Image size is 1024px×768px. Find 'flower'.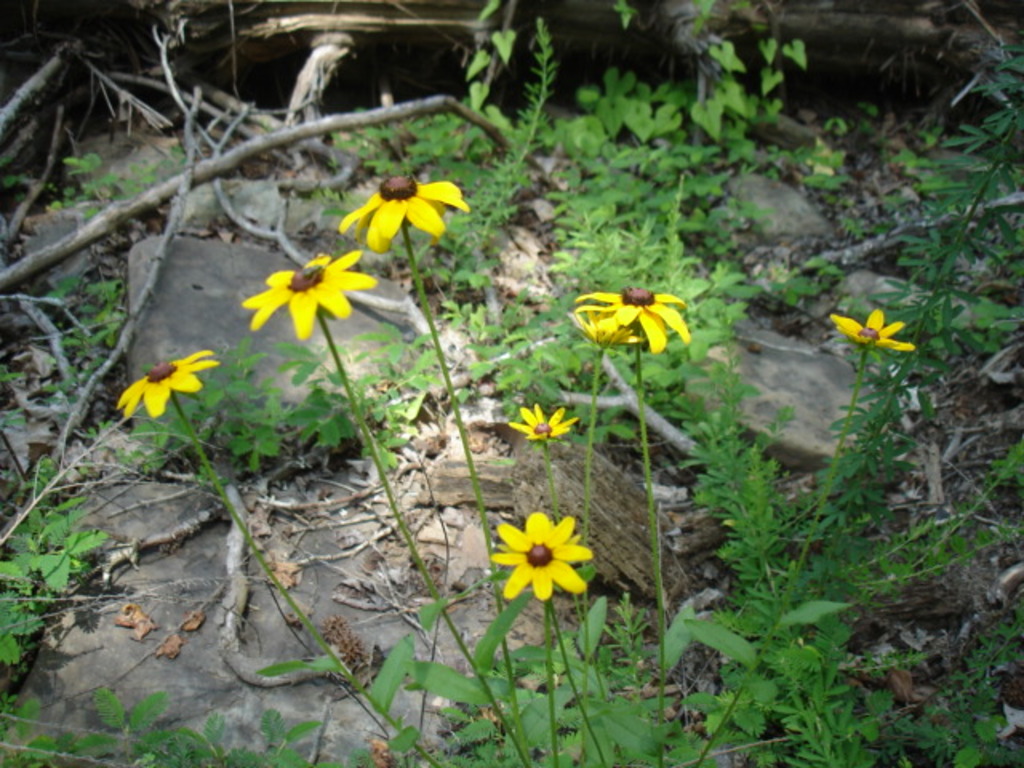
[x1=568, y1=285, x2=693, y2=352].
